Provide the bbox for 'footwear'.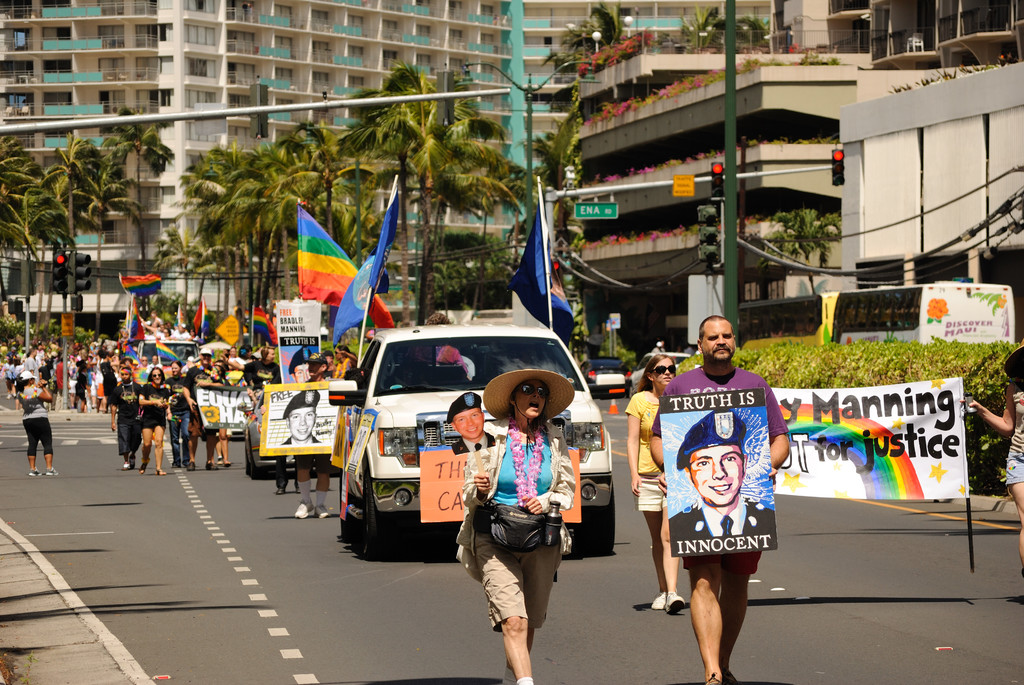
{"x1": 275, "y1": 488, "x2": 286, "y2": 497}.
